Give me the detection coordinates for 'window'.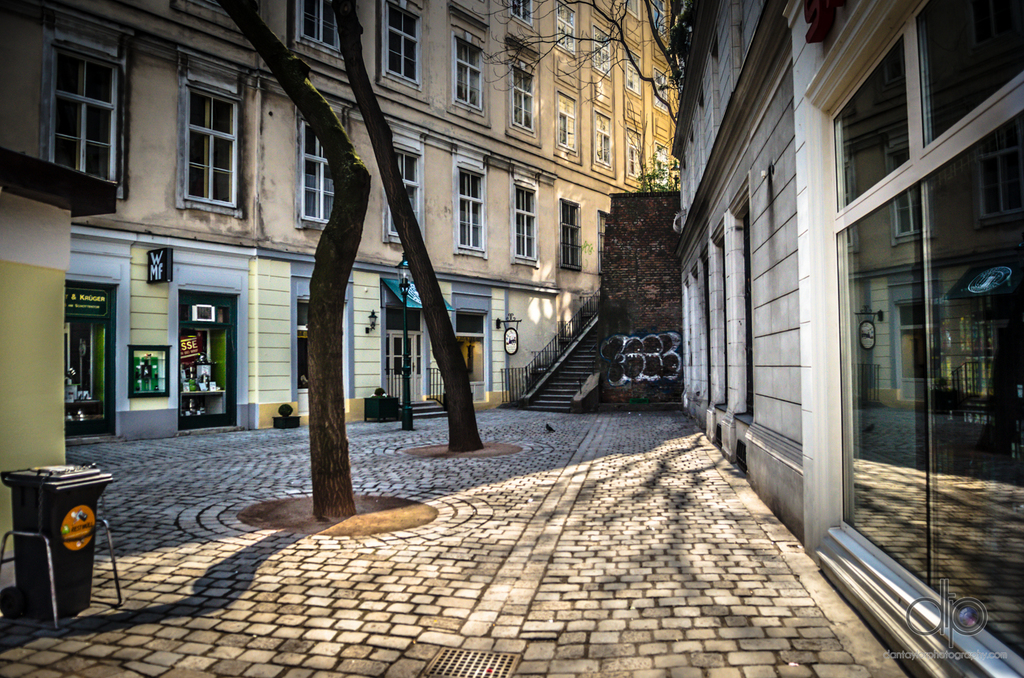
[33,10,138,200].
